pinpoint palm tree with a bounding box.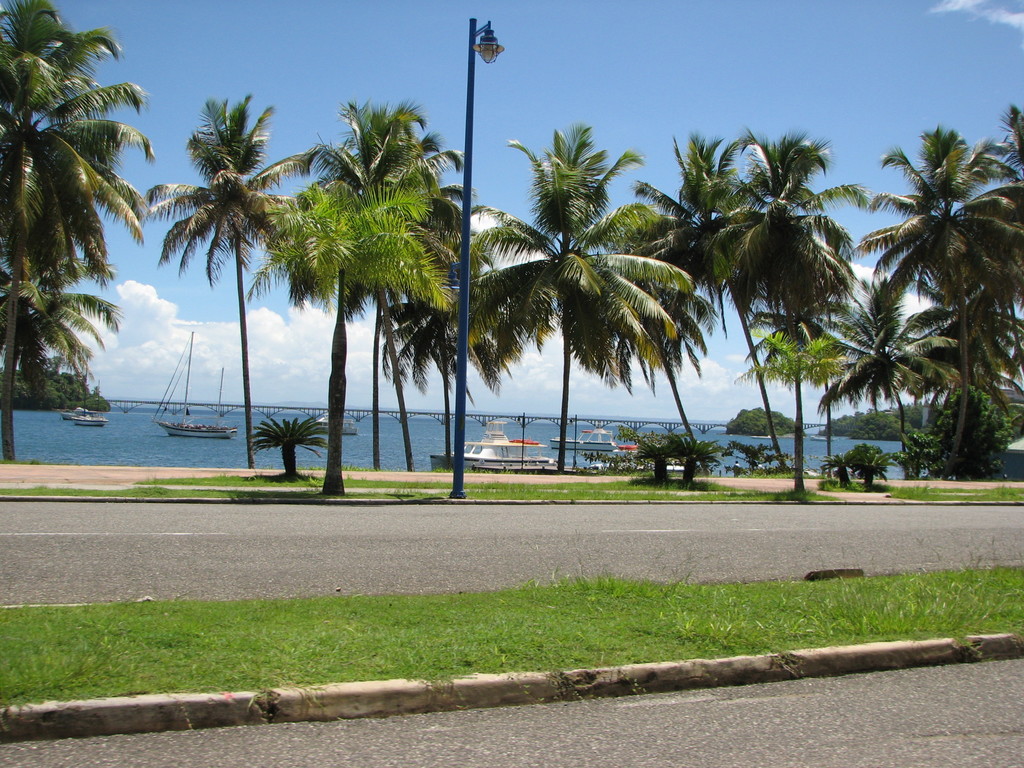
locate(886, 140, 1023, 393).
